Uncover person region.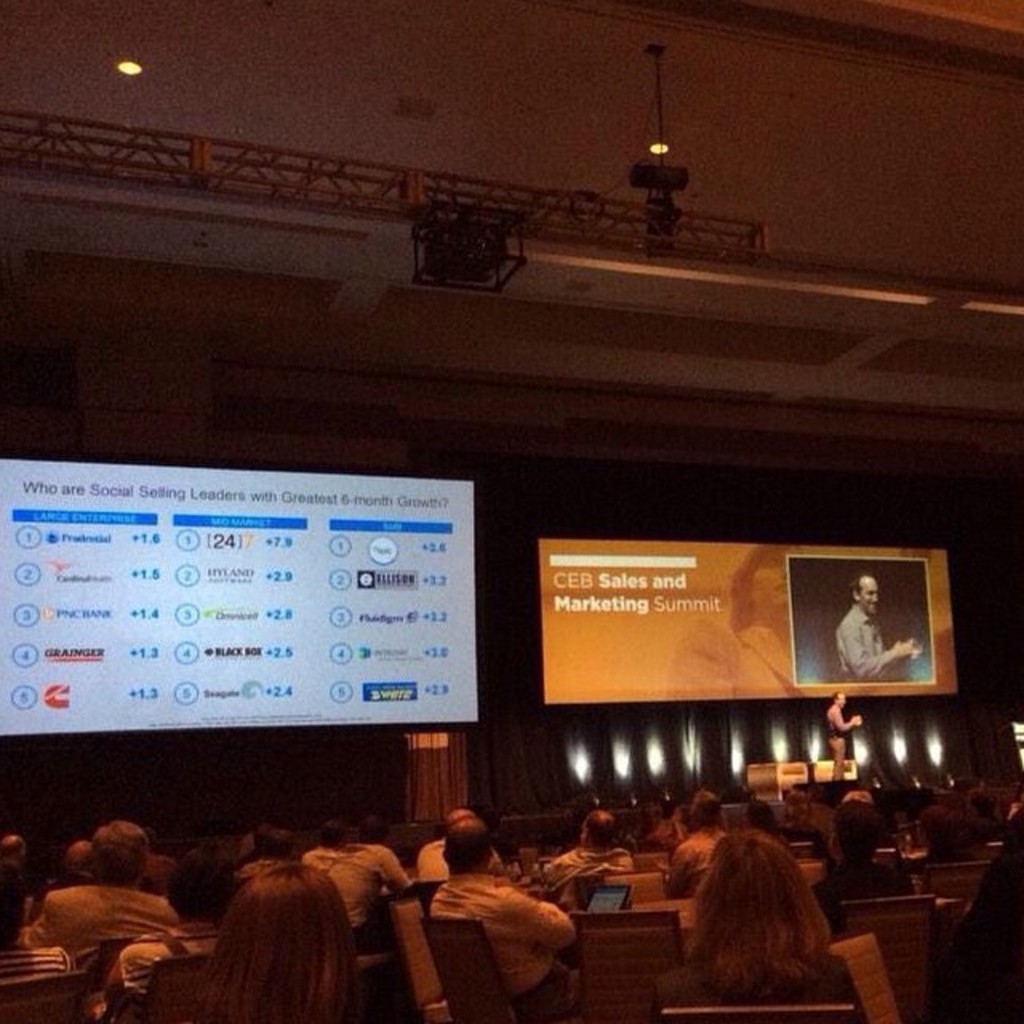
Uncovered: box=[835, 562, 925, 680].
